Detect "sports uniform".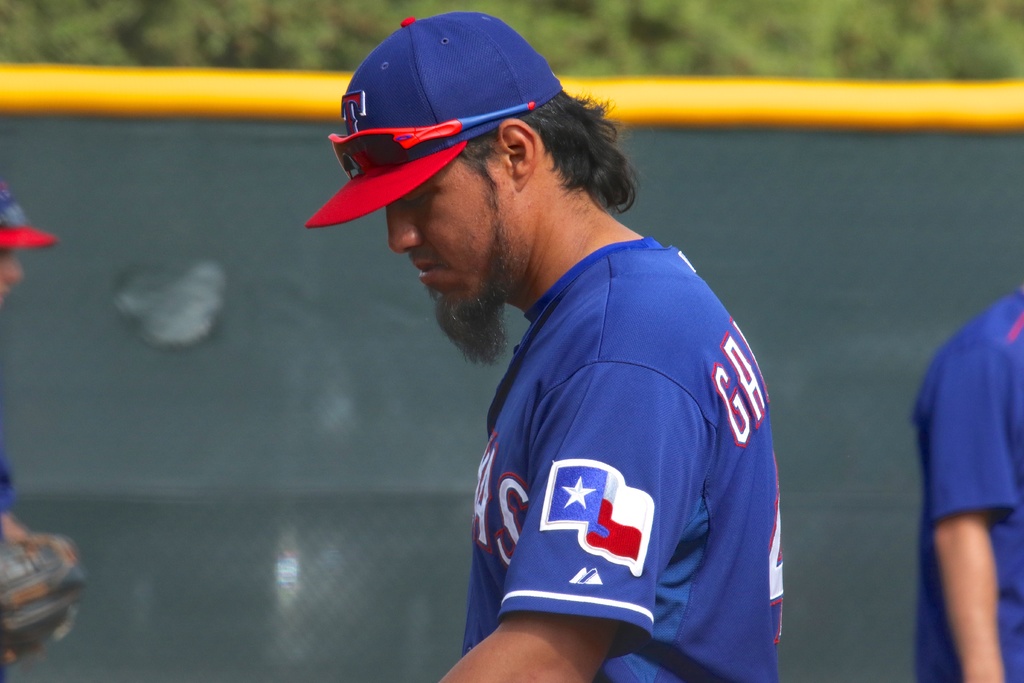
Detected at x1=307, y1=14, x2=779, y2=682.
